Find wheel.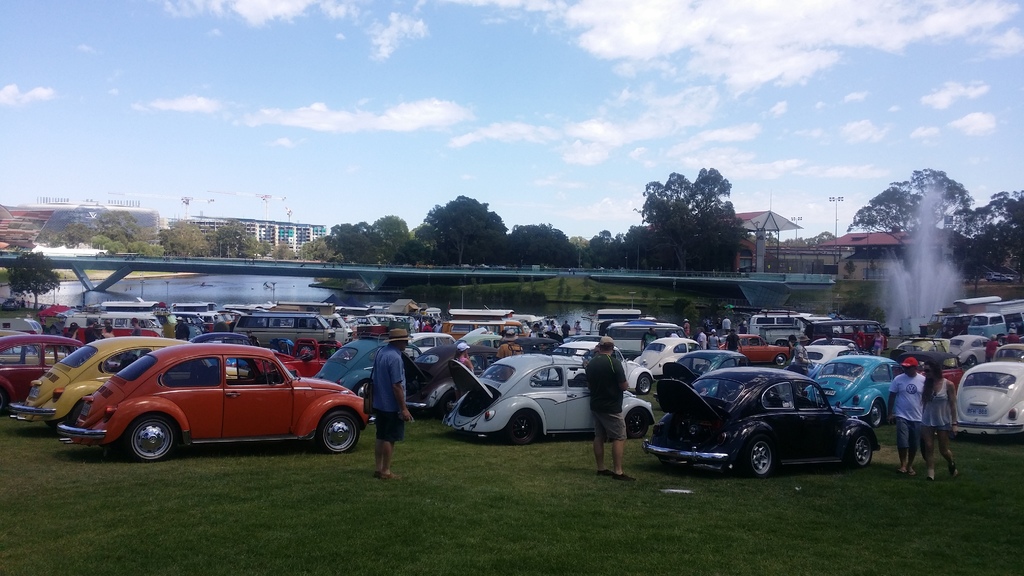
left=968, top=355, right=976, bottom=366.
